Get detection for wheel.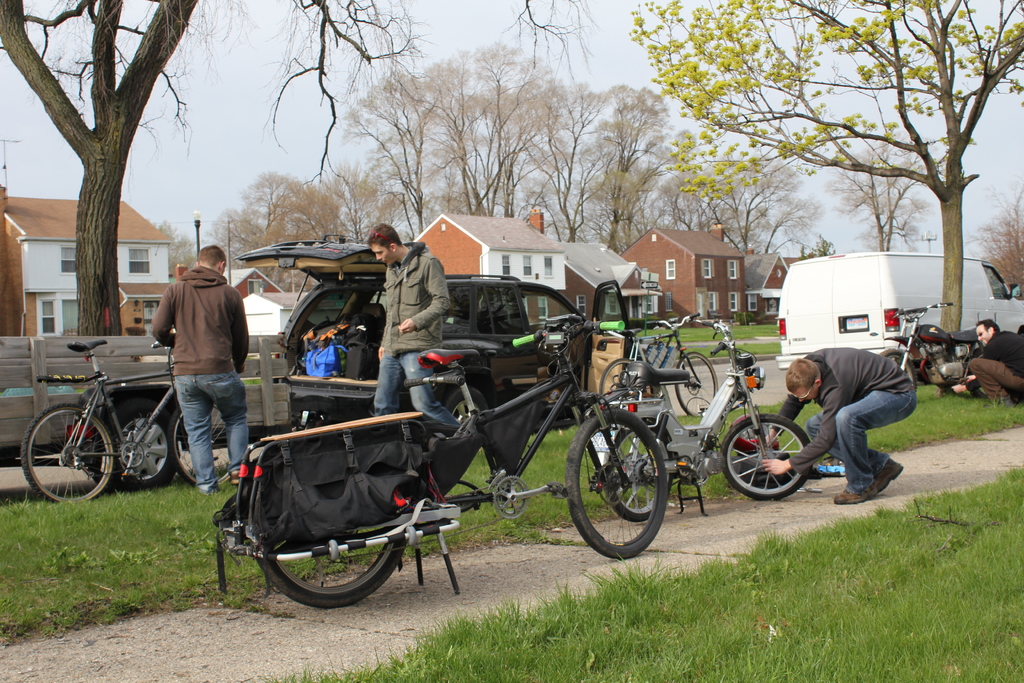
Detection: l=876, t=347, r=917, b=393.
